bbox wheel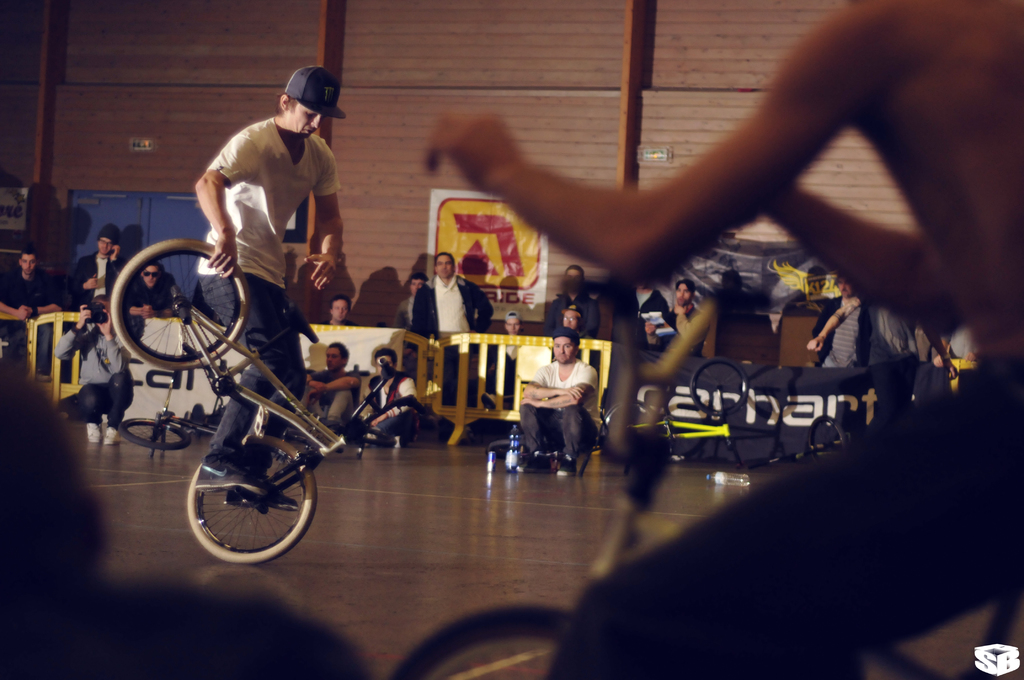
{"left": 690, "top": 359, "right": 748, "bottom": 416}
